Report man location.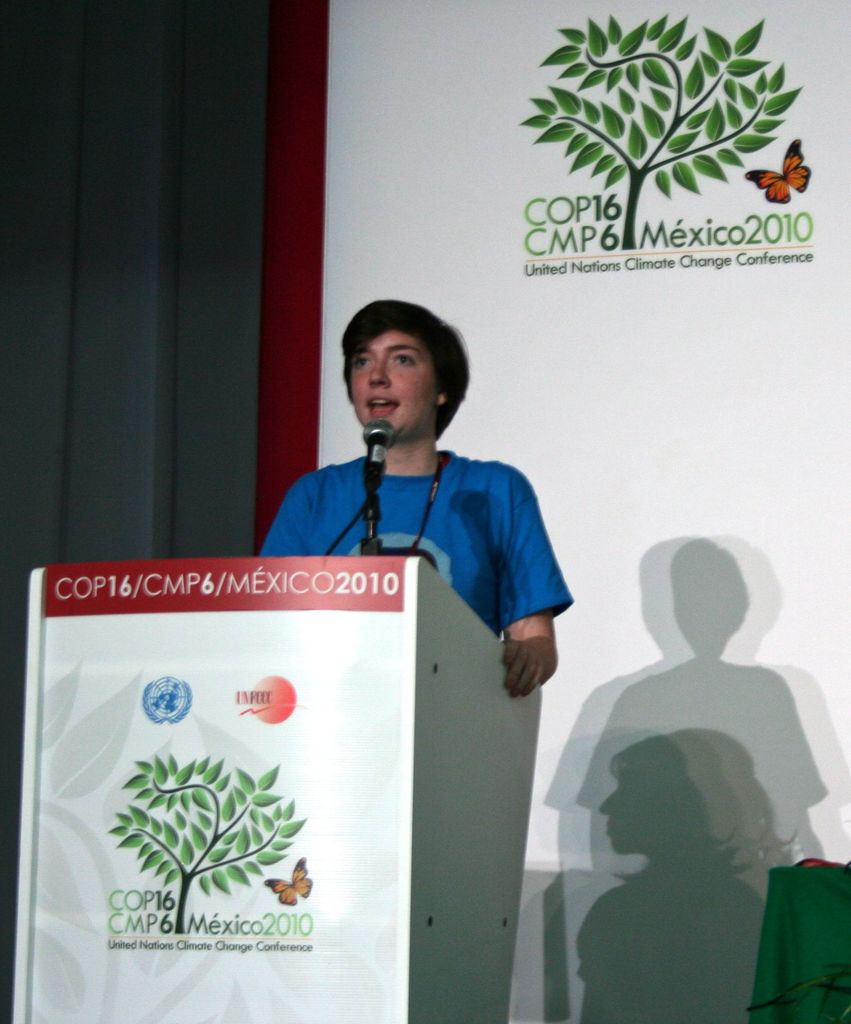
Report: (x1=243, y1=298, x2=600, y2=707).
